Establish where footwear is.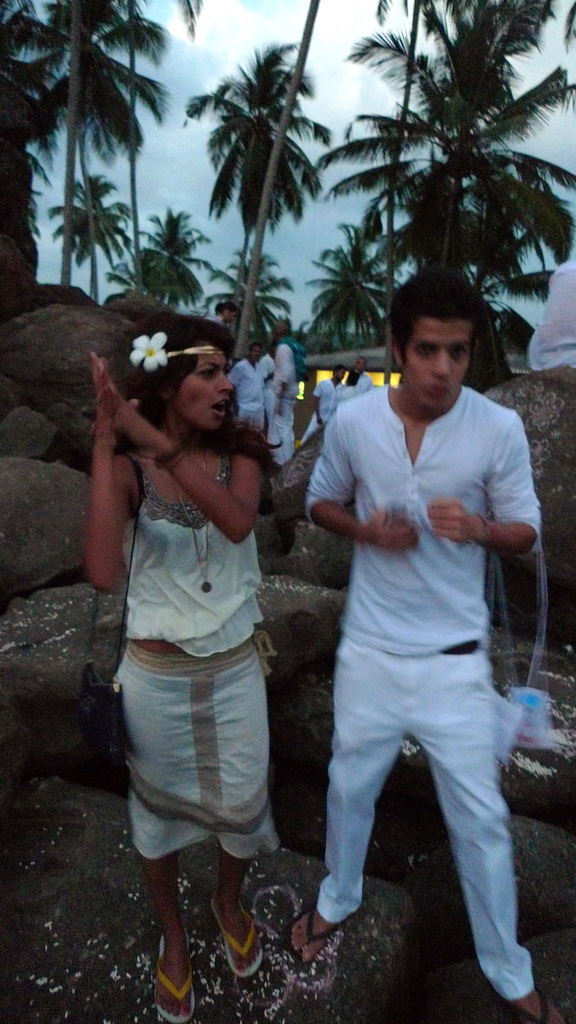
Established at [285, 896, 351, 961].
